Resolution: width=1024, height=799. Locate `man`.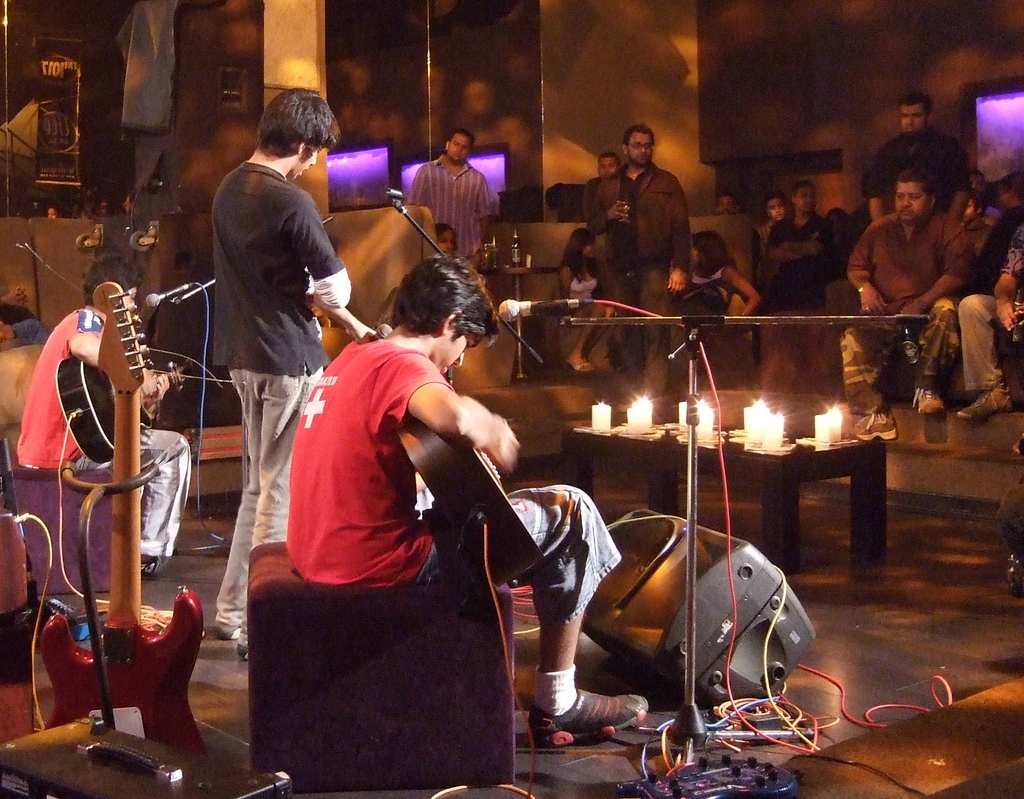
<box>597,152,623,177</box>.
